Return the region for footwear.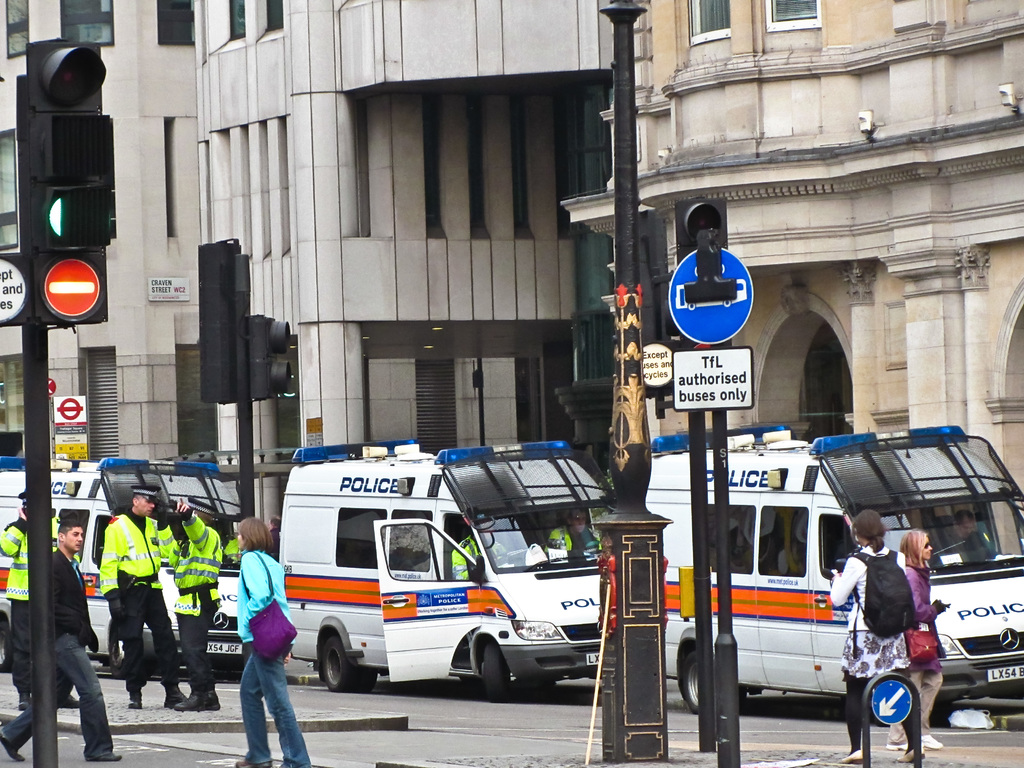
x1=177 y1=693 x2=206 y2=712.
